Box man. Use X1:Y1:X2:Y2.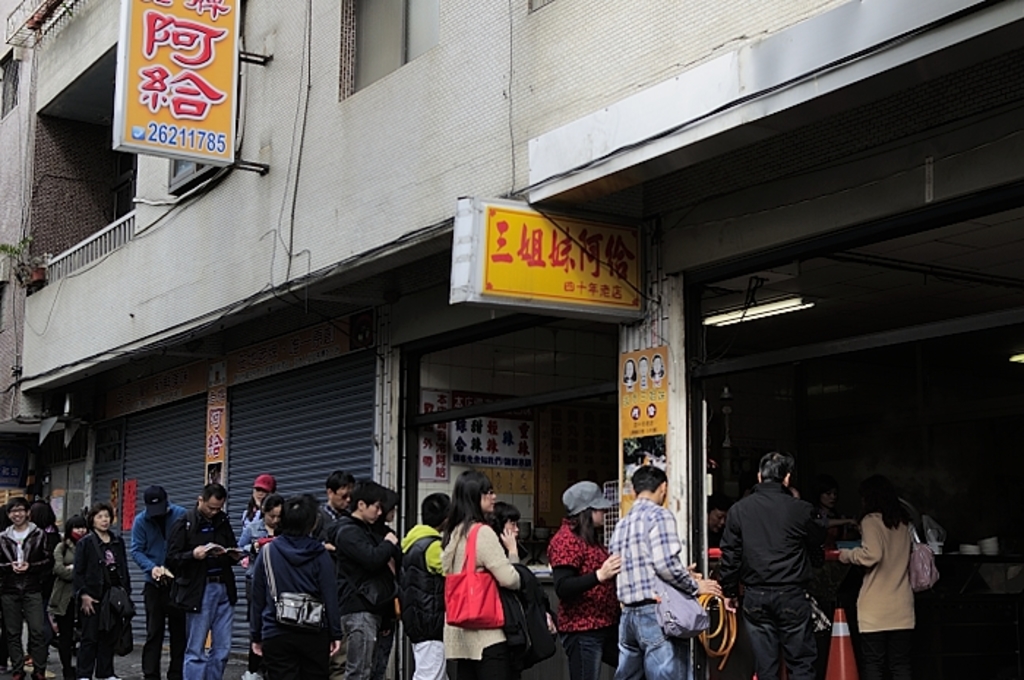
130:491:189:679.
